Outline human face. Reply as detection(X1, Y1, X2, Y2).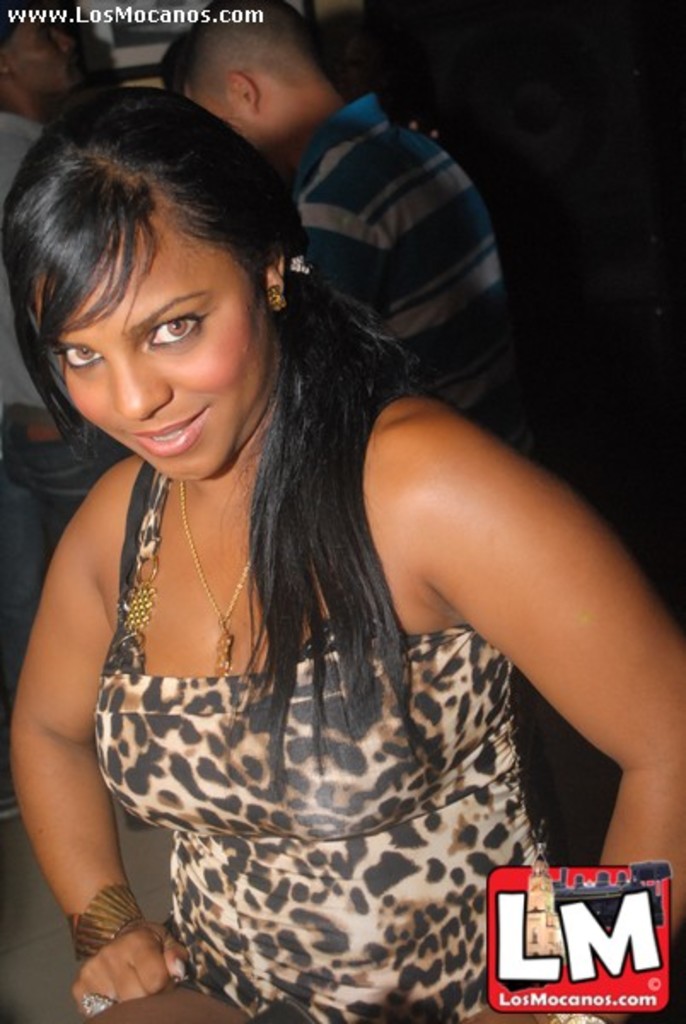
detection(0, 20, 80, 97).
